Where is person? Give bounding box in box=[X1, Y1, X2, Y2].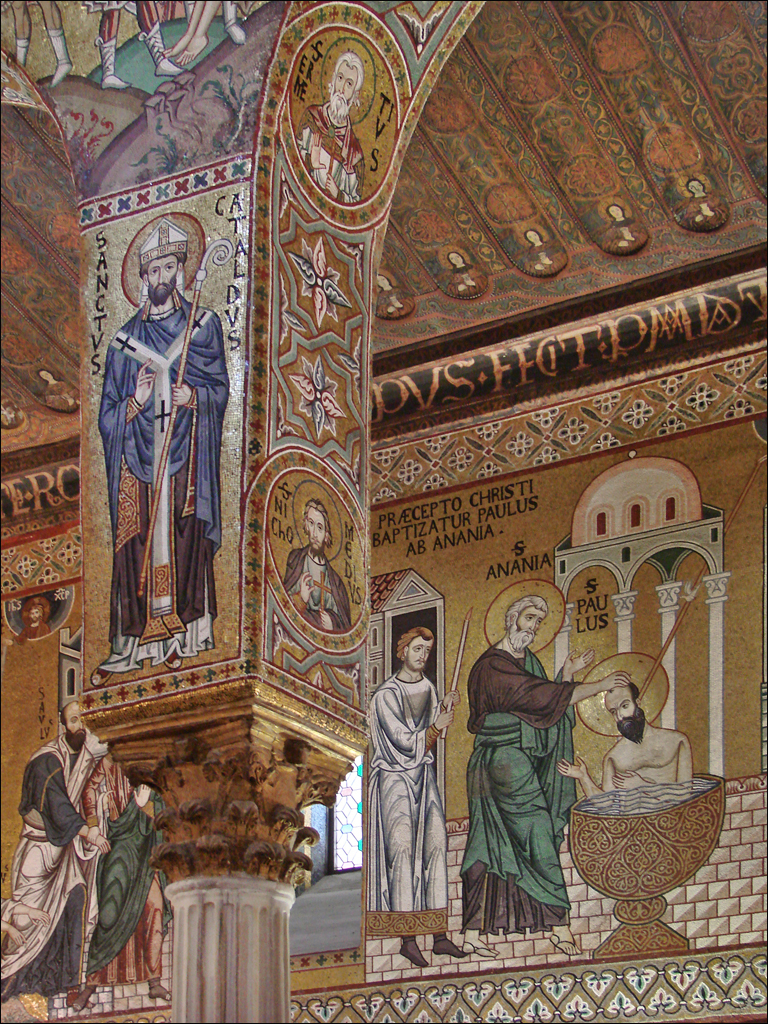
box=[282, 498, 353, 631].
